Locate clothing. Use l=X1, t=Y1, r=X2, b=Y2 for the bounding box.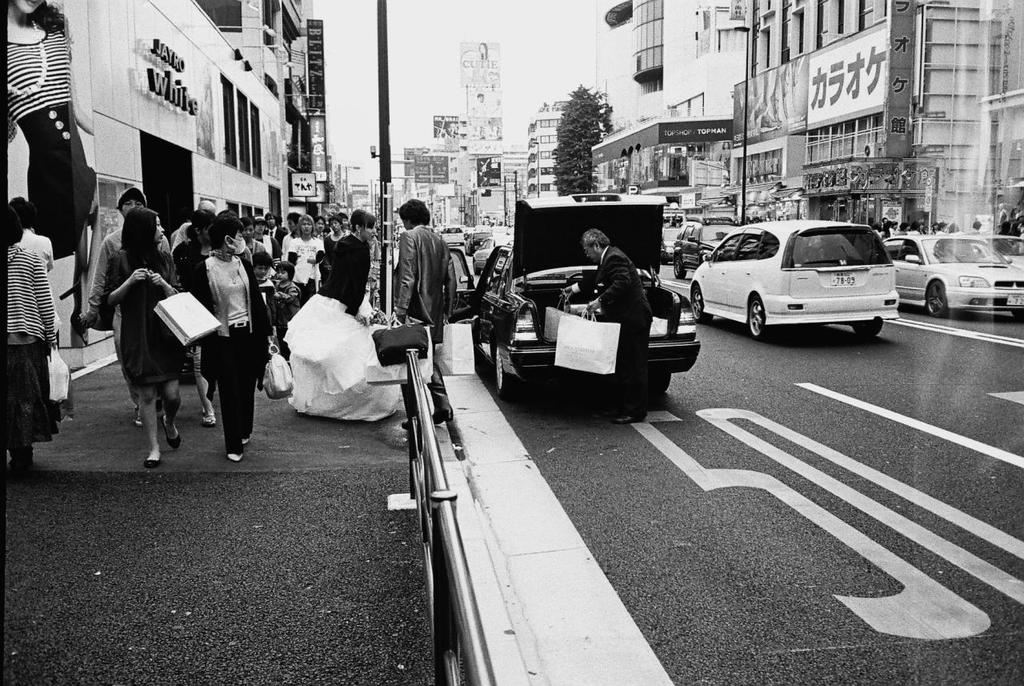
l=2, t=26, r=98, b=257.
